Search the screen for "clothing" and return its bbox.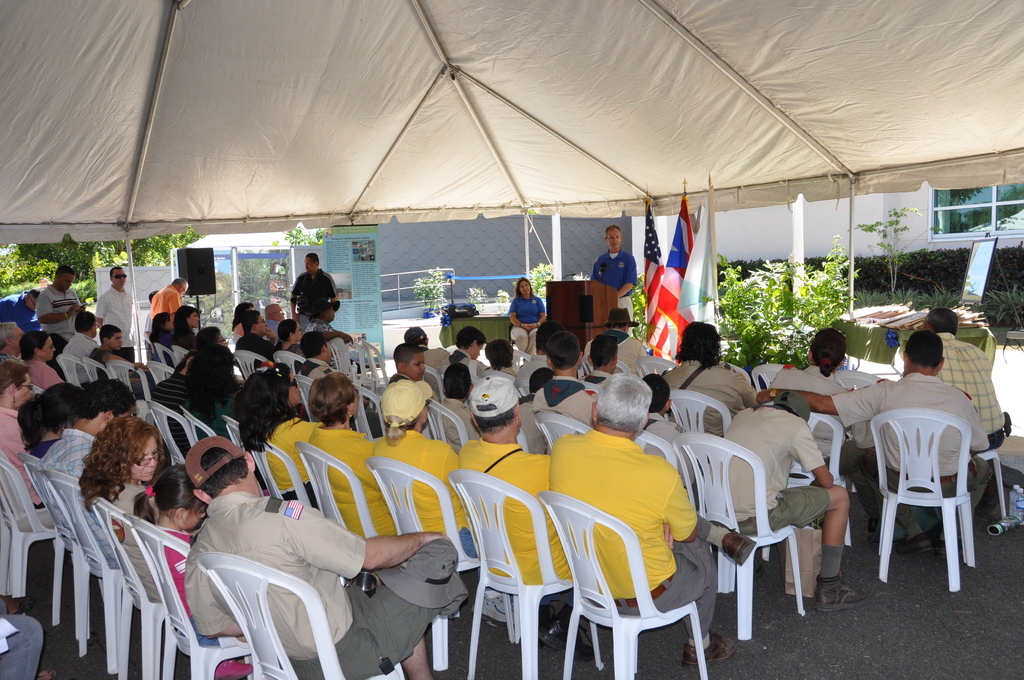
Found: region(290, 271, 335, 336).
